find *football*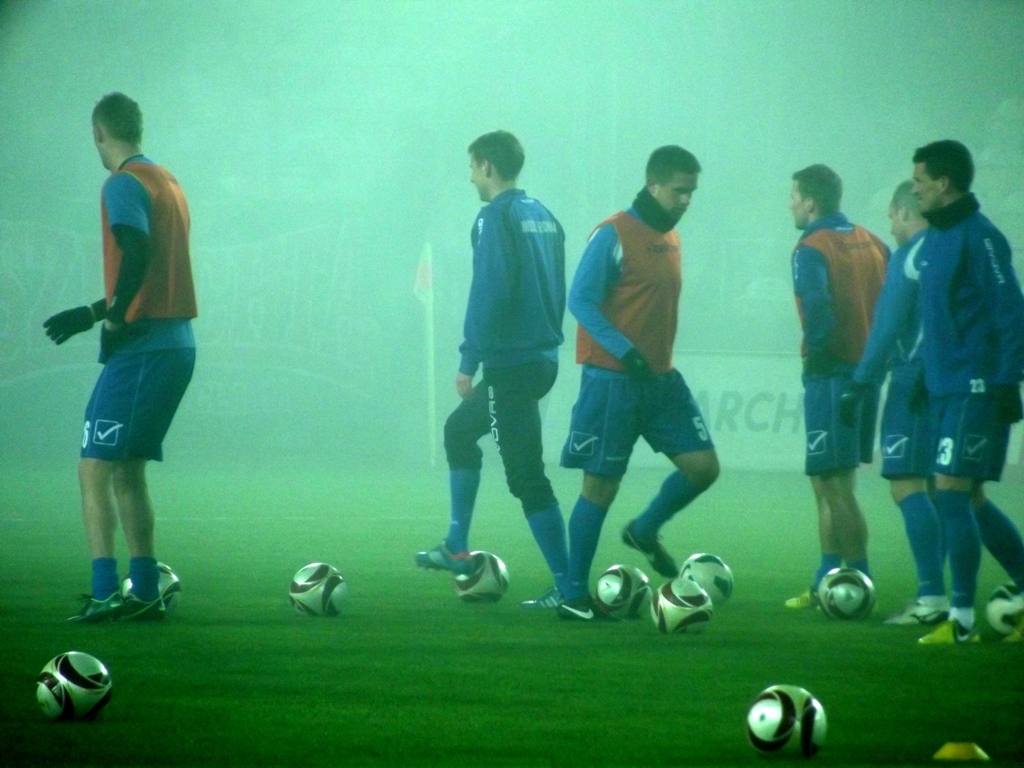
left=814, top=564, right=878, bottom=616
